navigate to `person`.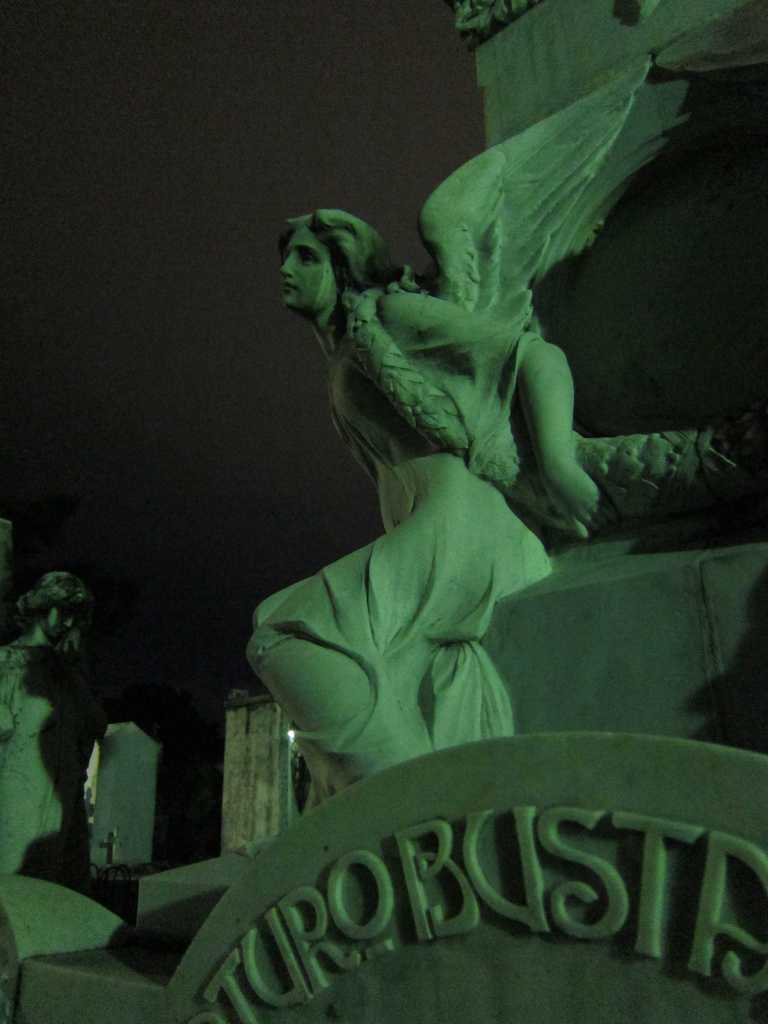
Navigation target: (x1=0, y1=564, x2=112, y2=913).
